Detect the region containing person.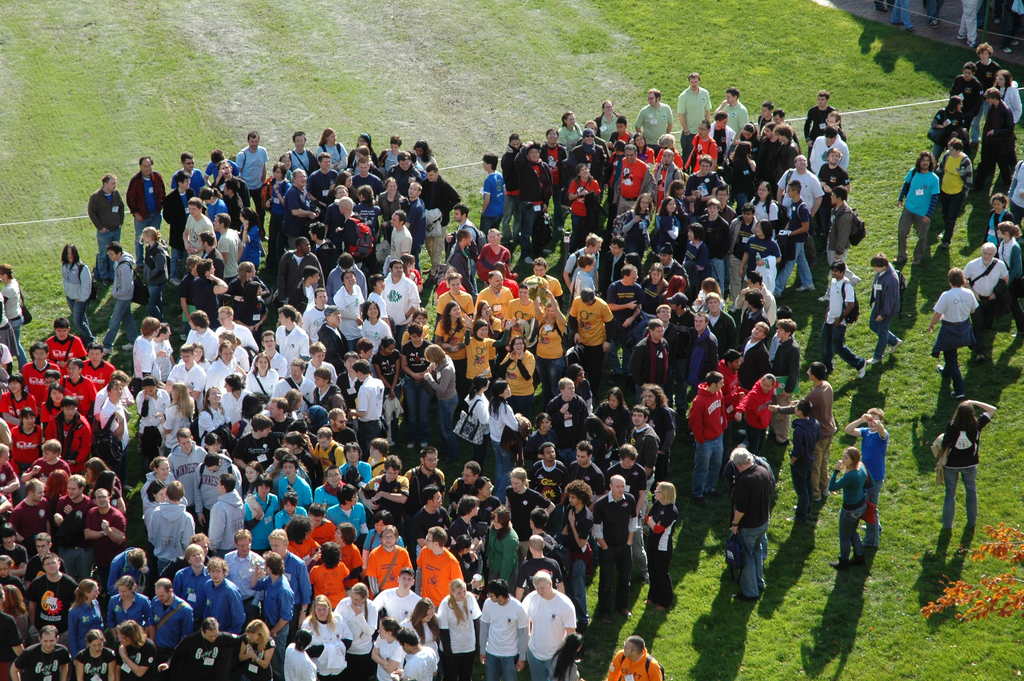
Rect(455, 207, 483, 243).
